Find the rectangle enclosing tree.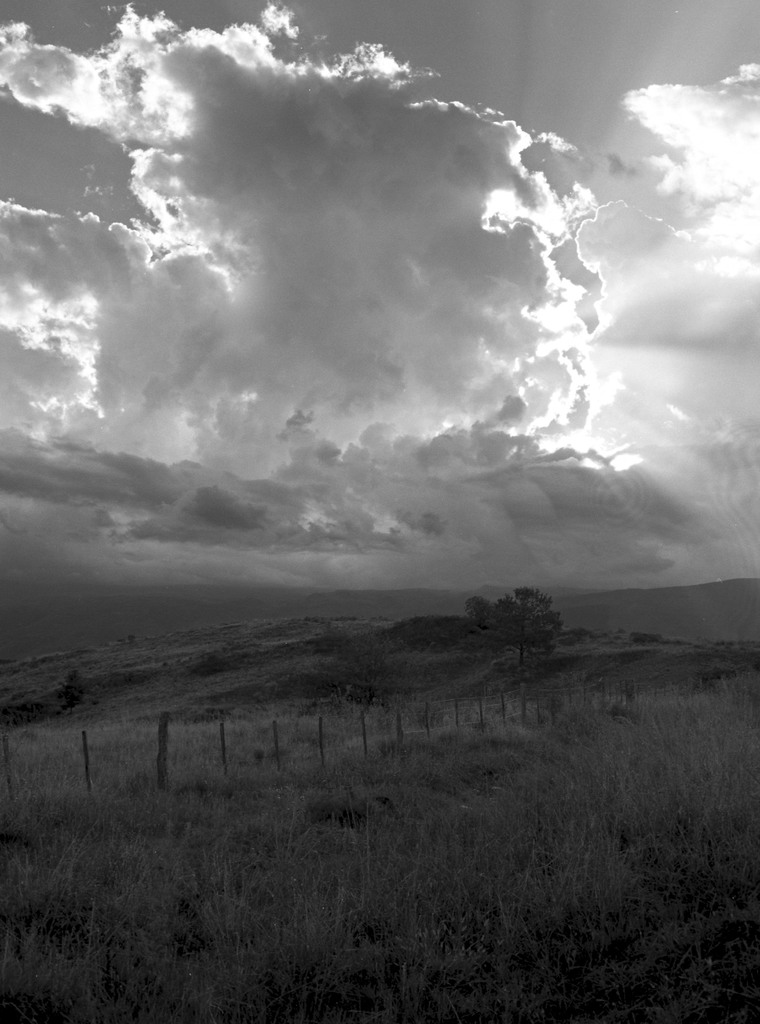
select_region(470, 579, 578, 689).
